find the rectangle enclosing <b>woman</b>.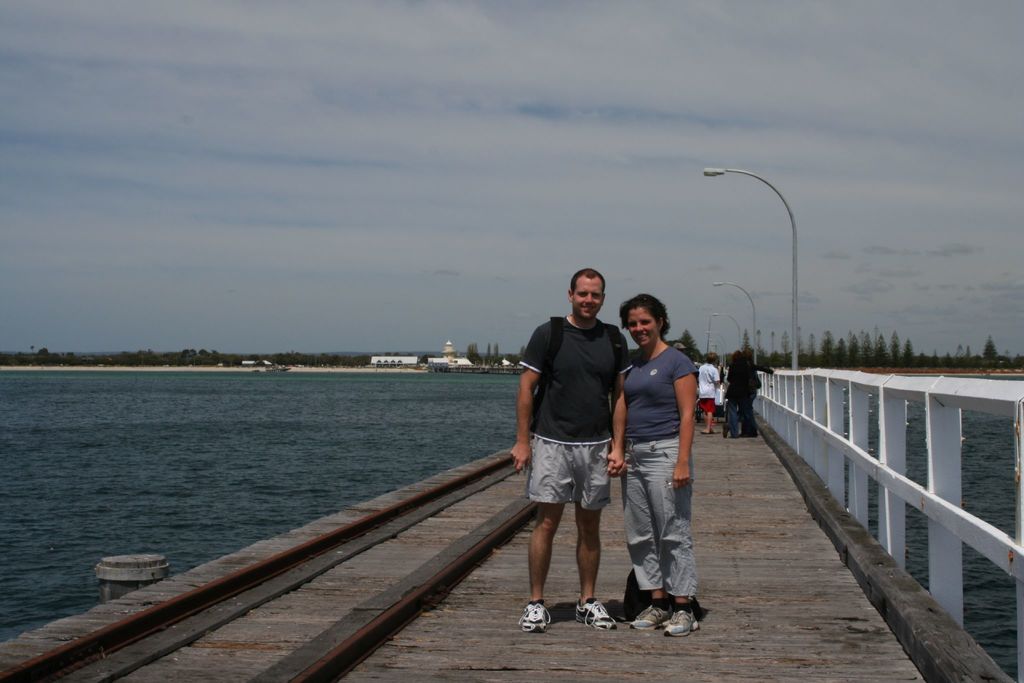
rect(619, 295, 700, 642).
